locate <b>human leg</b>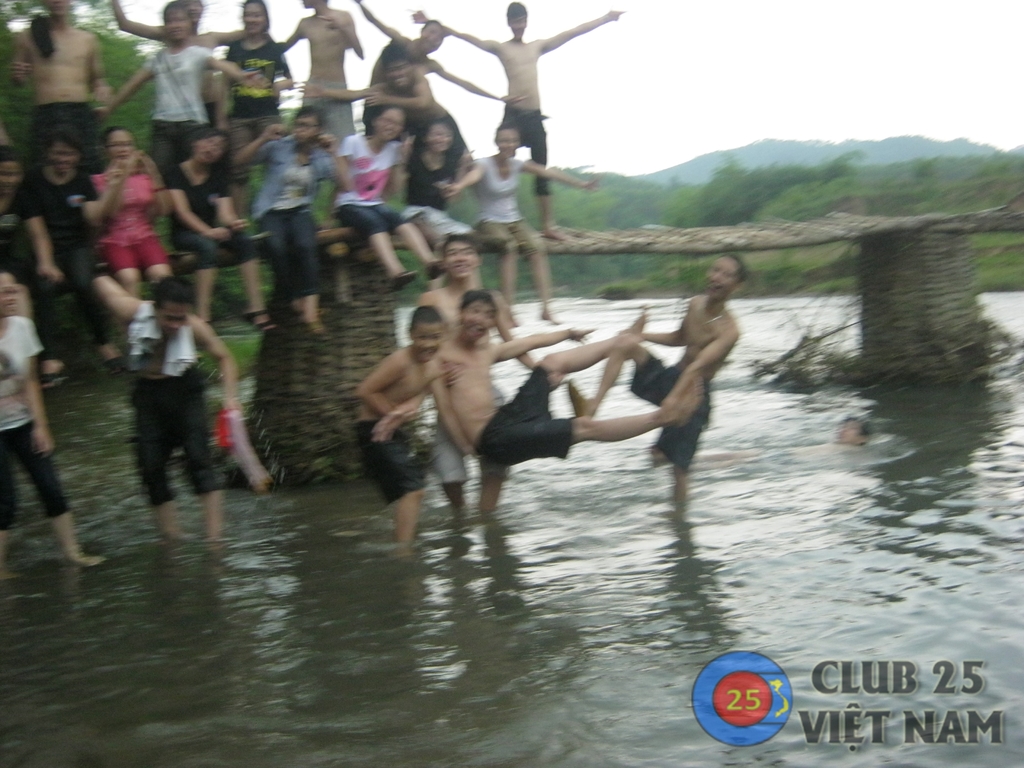
bbox=[175, 228, 225, 324]
